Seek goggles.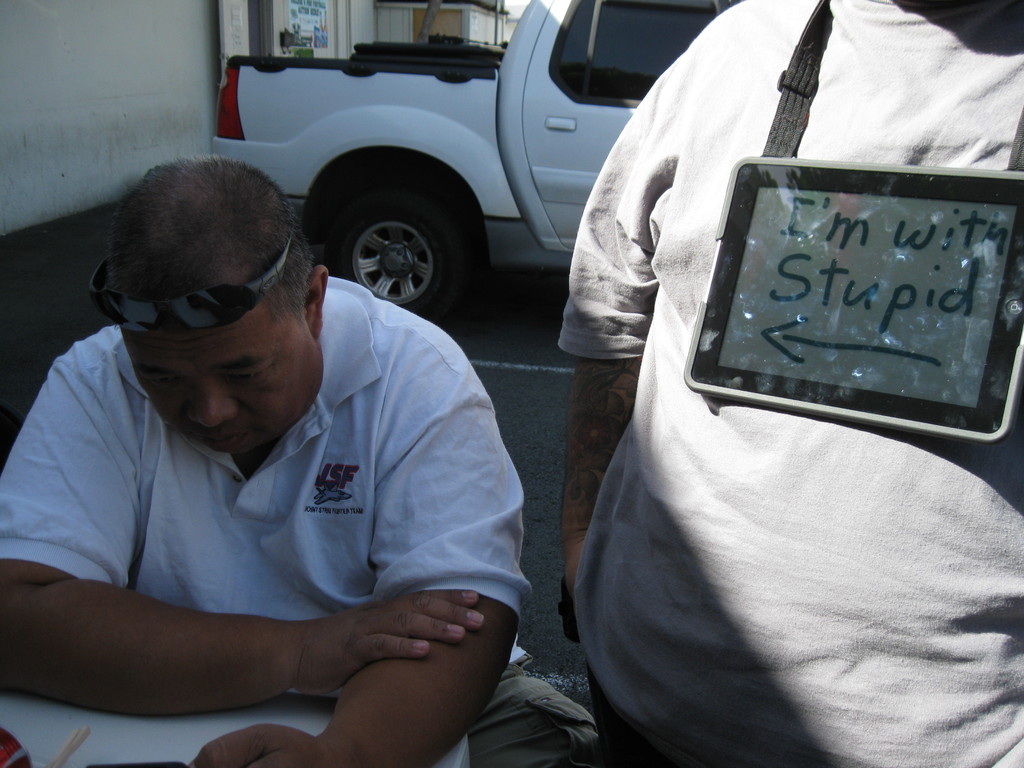
rect(99, 243, 303, 343).
